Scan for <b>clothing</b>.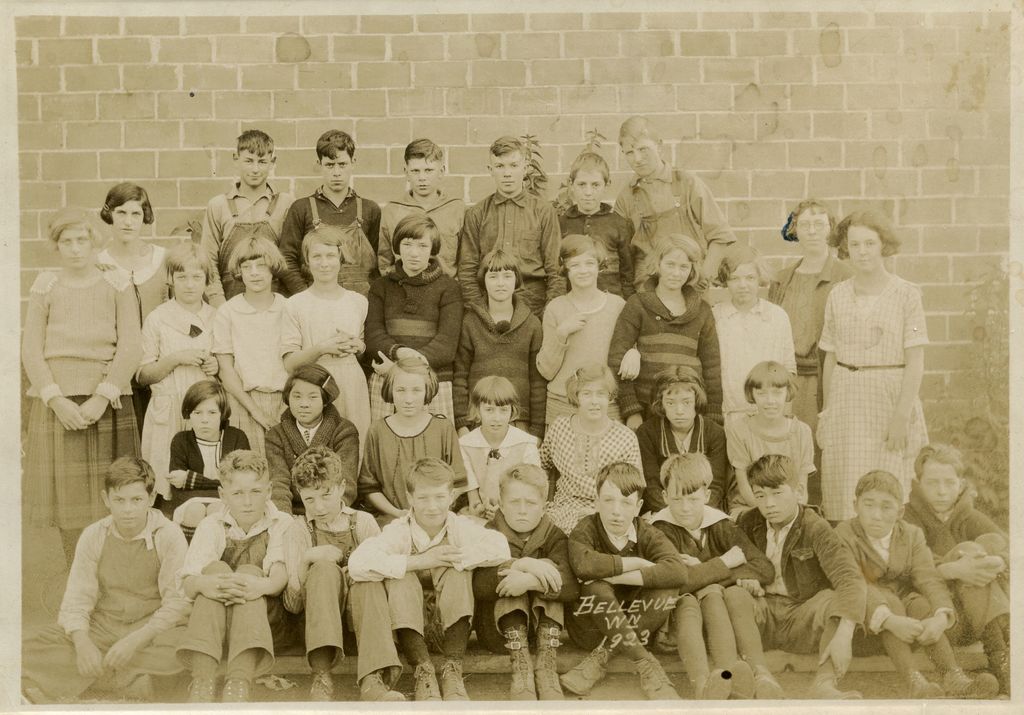
Scan result: box(94, 241, 172, 330).
